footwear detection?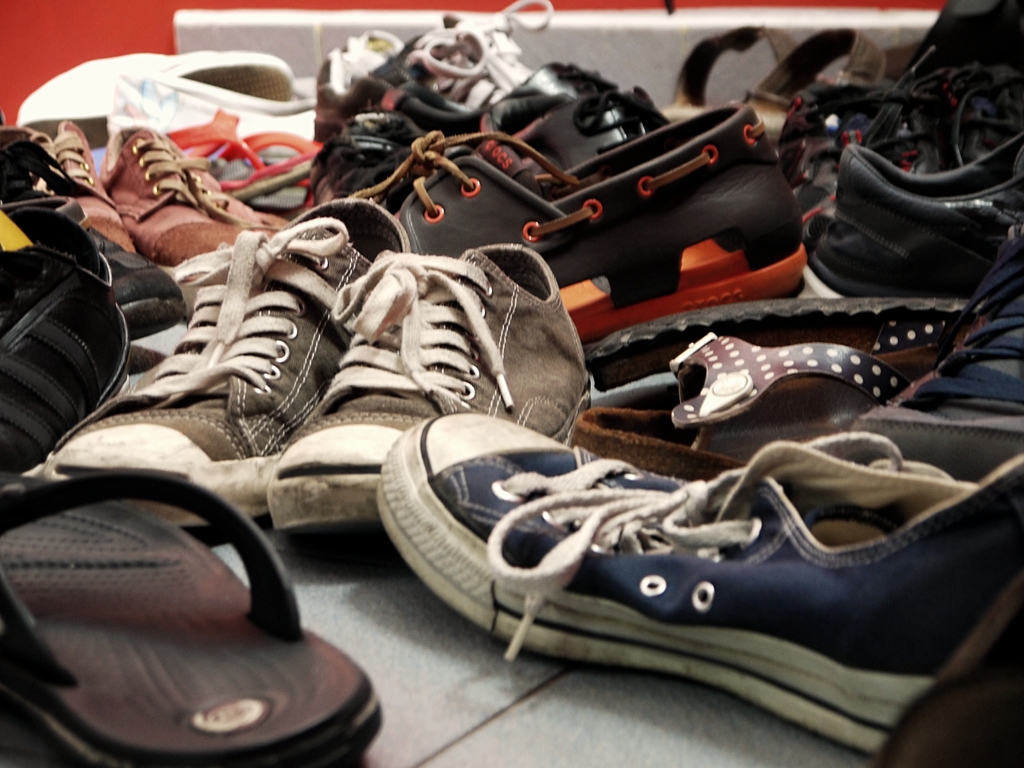
box(259, 230, 595, 527)
